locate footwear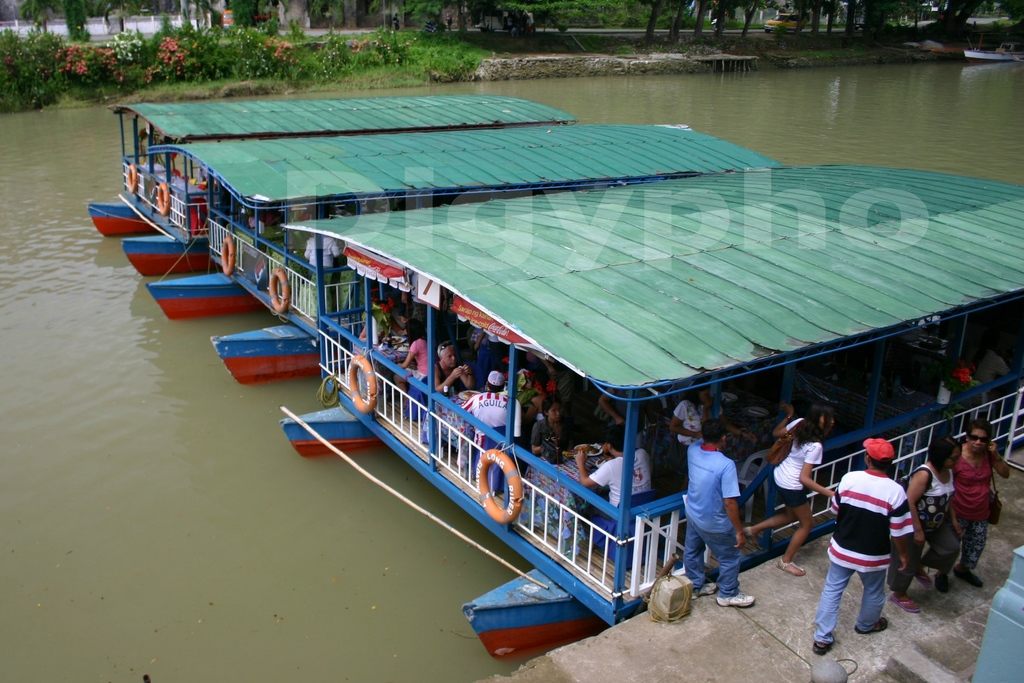
<box>743,525,767,552</box>
